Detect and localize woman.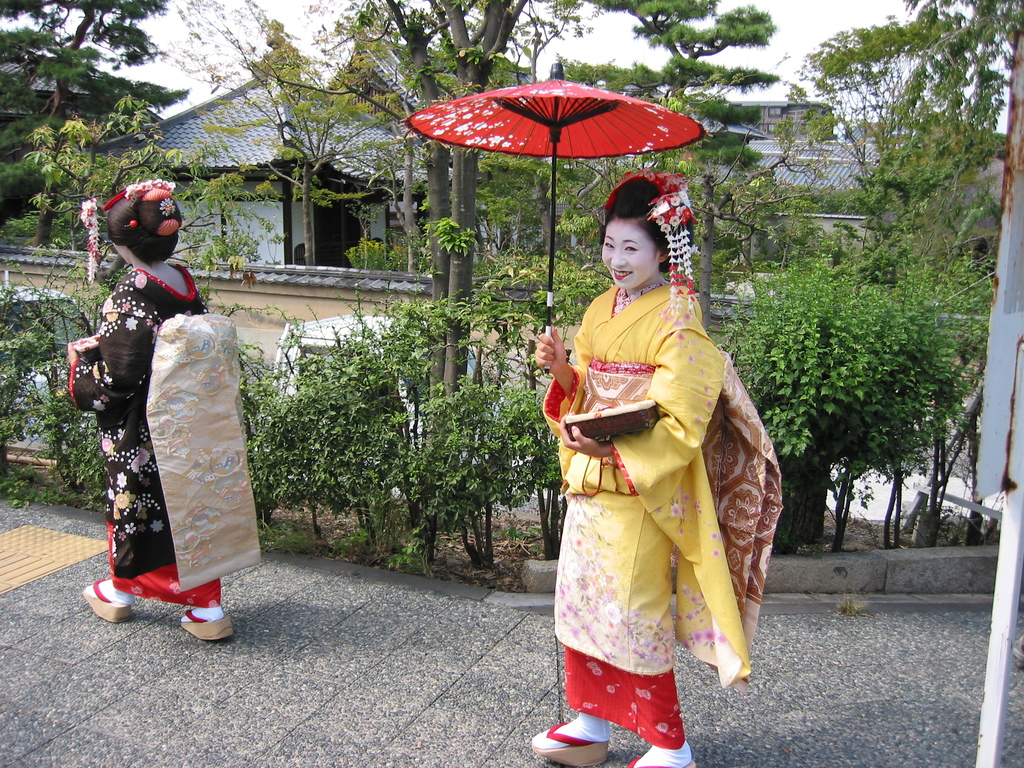
Localized at 65,177,263,648.
